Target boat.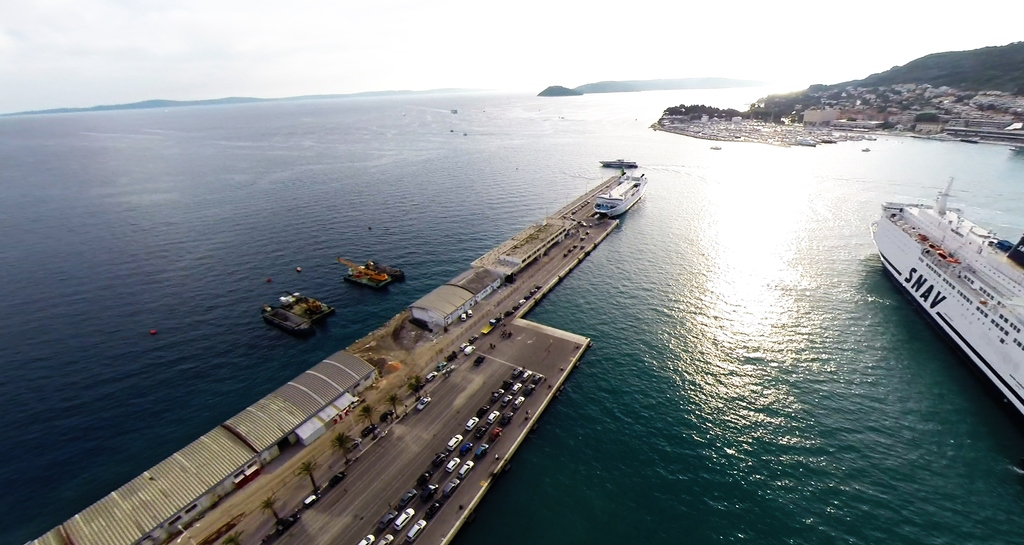
Target region: (x1=860, y1=148, x2=875, y2=153).
